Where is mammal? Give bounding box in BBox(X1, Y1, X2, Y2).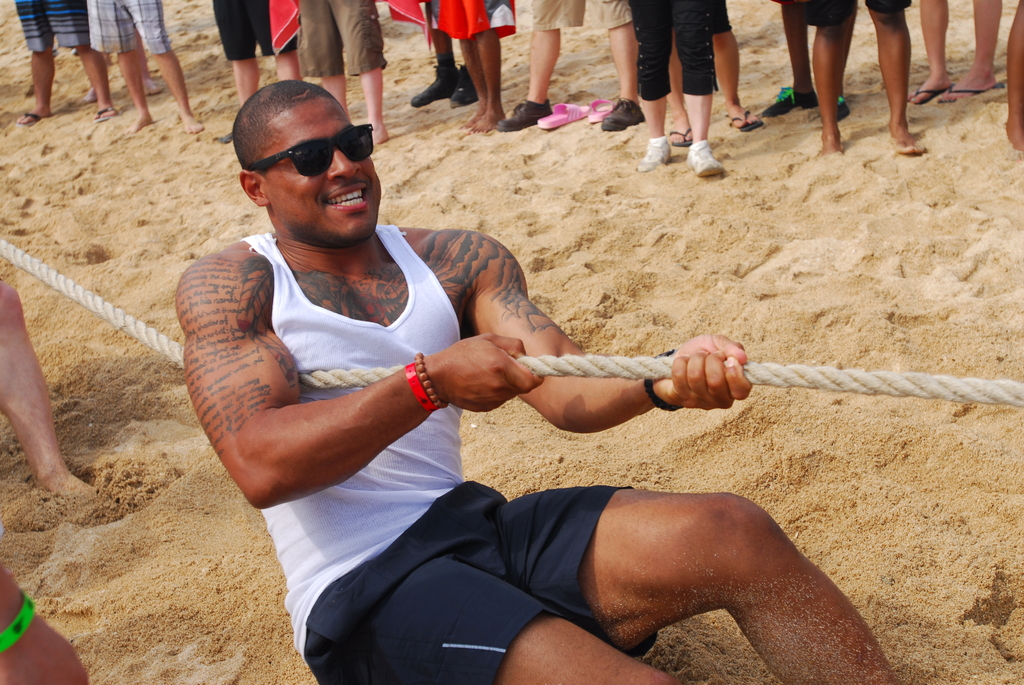
BBox(88, 0, 204, 132).
